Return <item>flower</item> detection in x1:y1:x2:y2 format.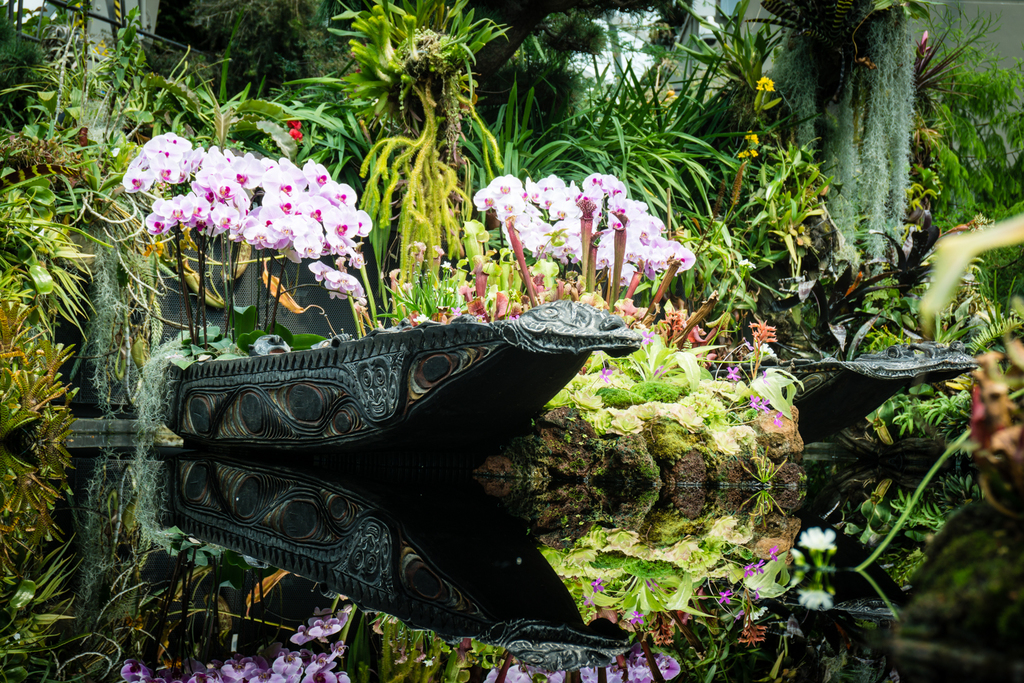
598:365:614:384.
